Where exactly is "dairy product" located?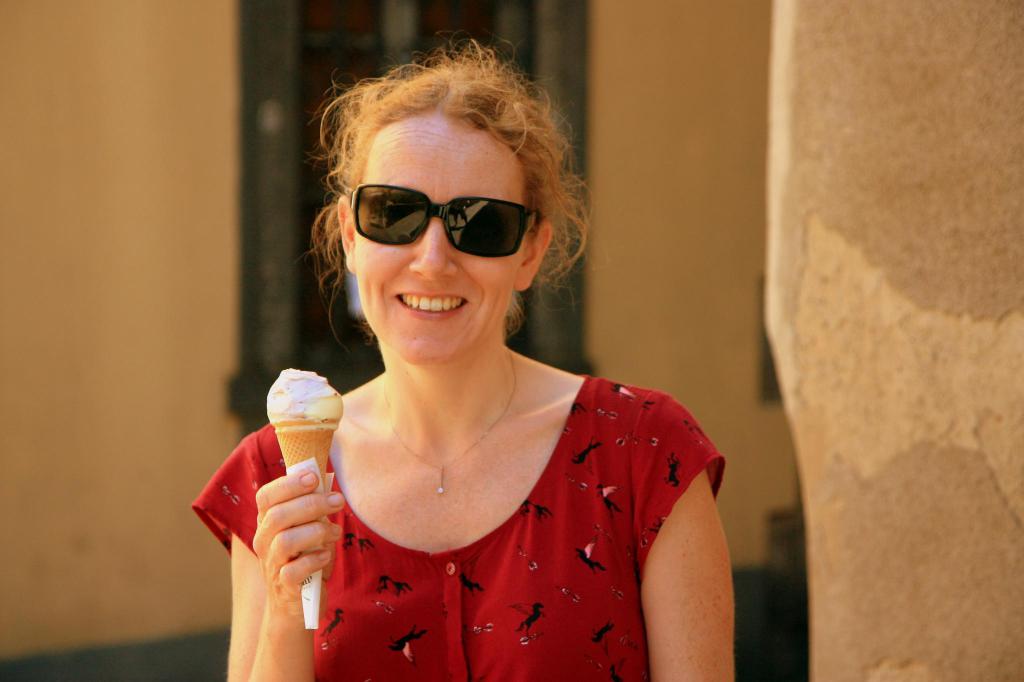
Its bounding box is x1=268, y1=367, x2=354, y2=450.
